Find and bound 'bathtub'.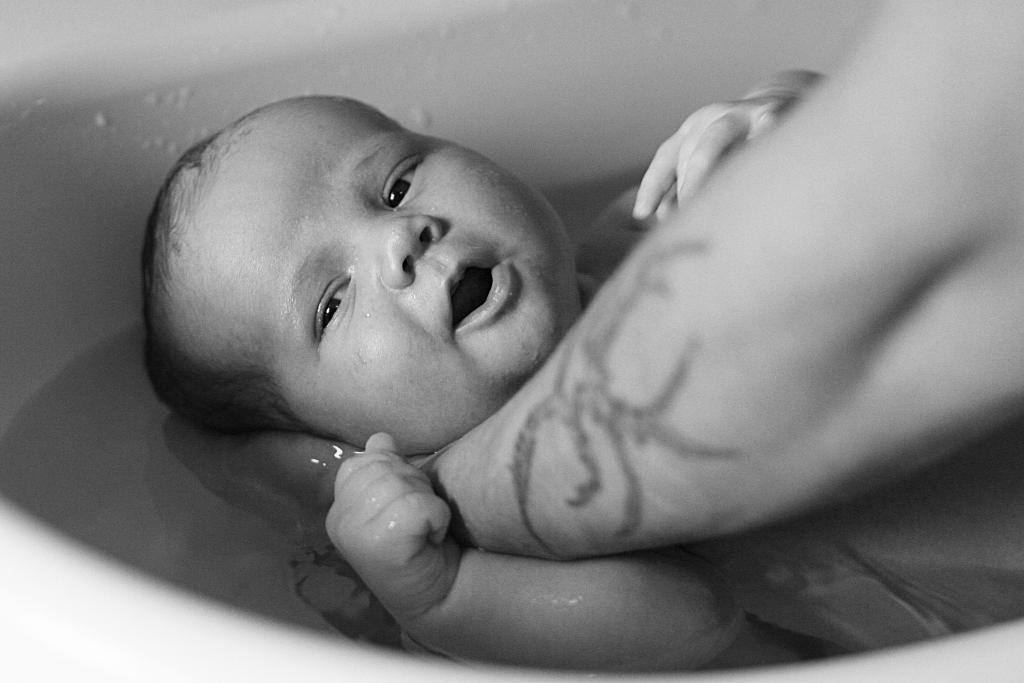
Bound: (3, 0, 1023, 682).
